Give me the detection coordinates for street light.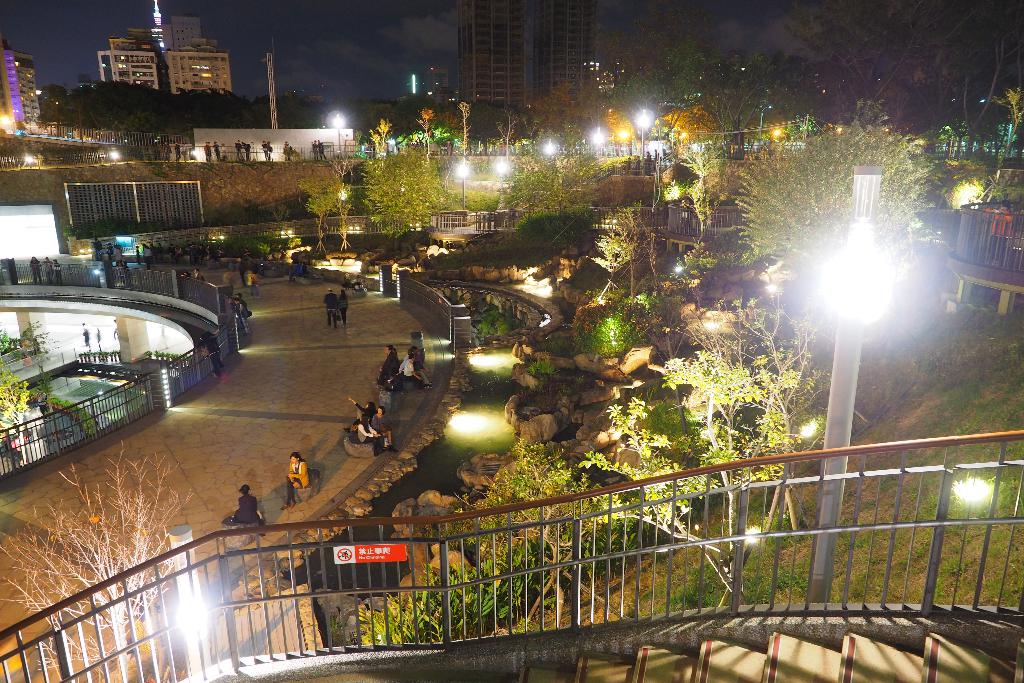
box(817, 168, 895, 602).
